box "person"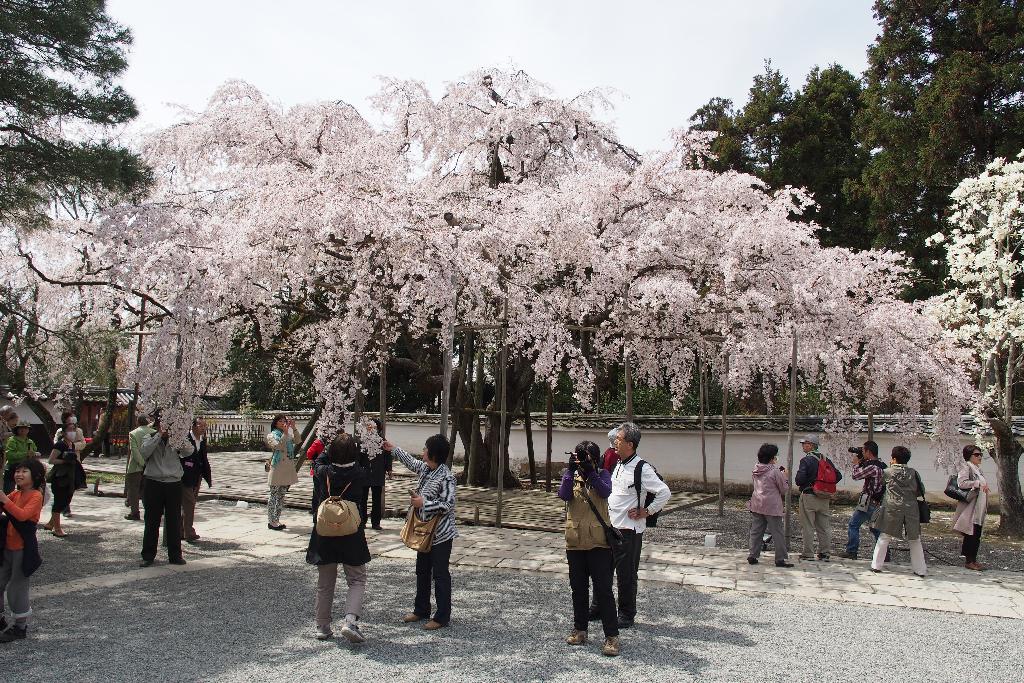
[587,420,672,629]
